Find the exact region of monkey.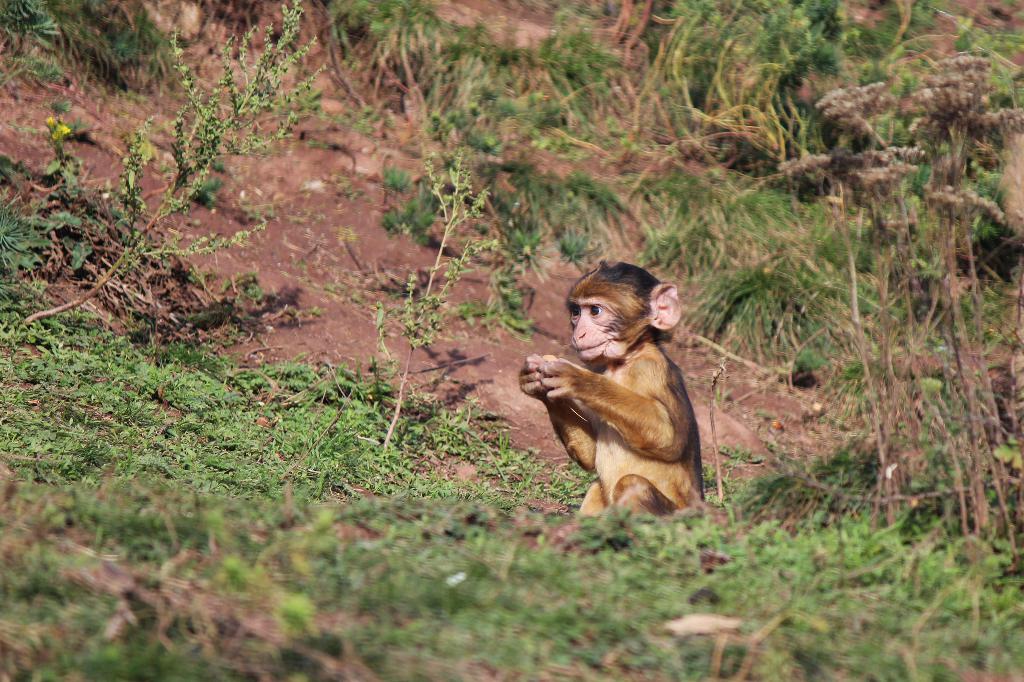
Exact region: x1=527, y1=259, x2=717, y2=526.
